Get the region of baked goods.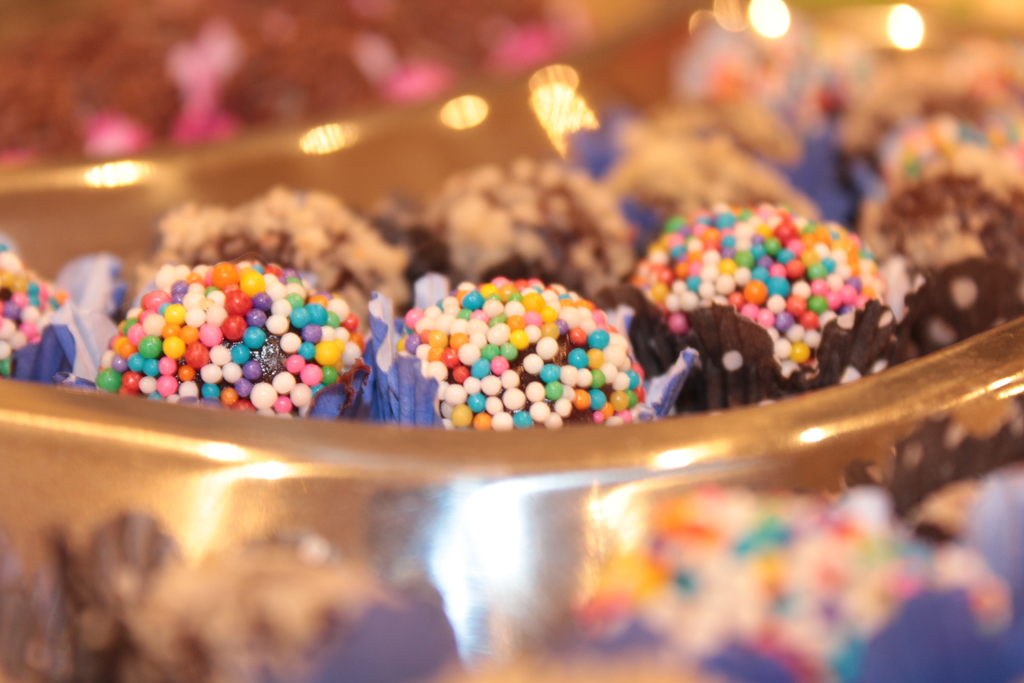
[372,272,692,432].
